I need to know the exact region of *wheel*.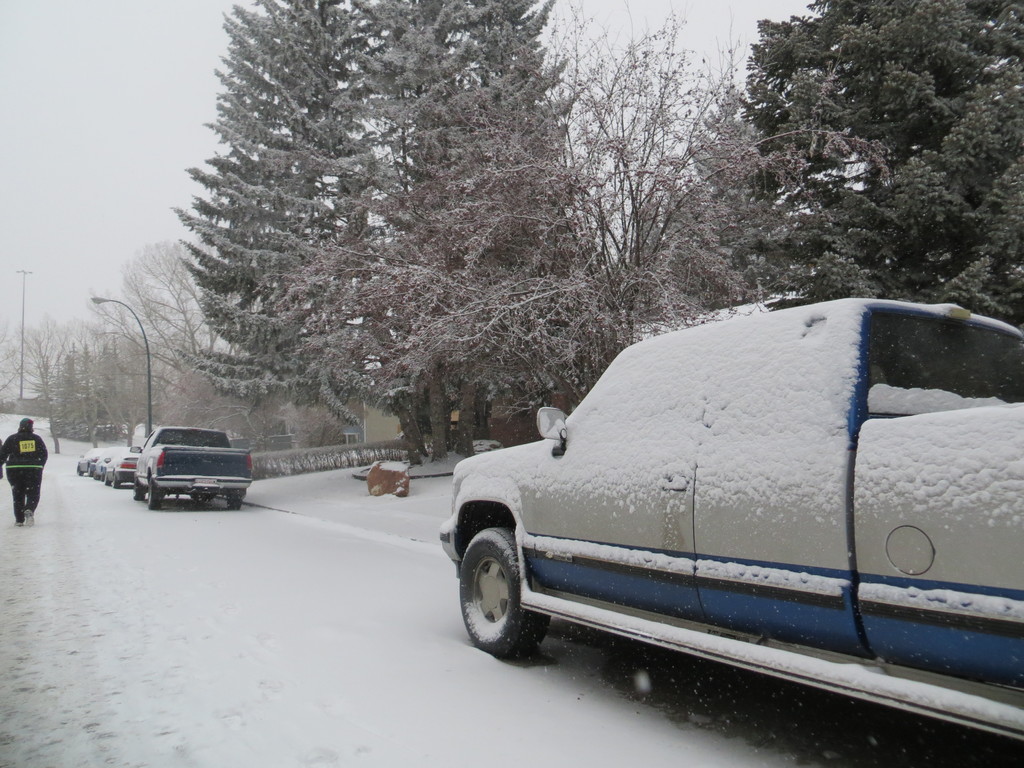
Region: <box>126,477,141,503</box>.
